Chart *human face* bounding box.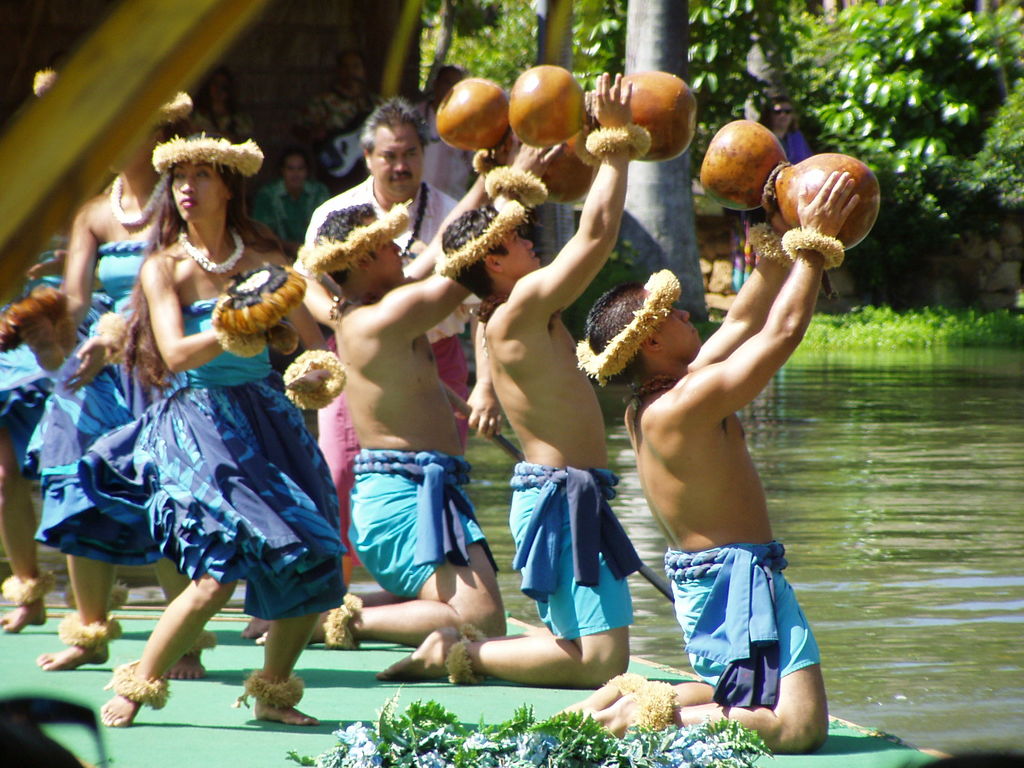
Charted: region(282, 154, 312, 196).
